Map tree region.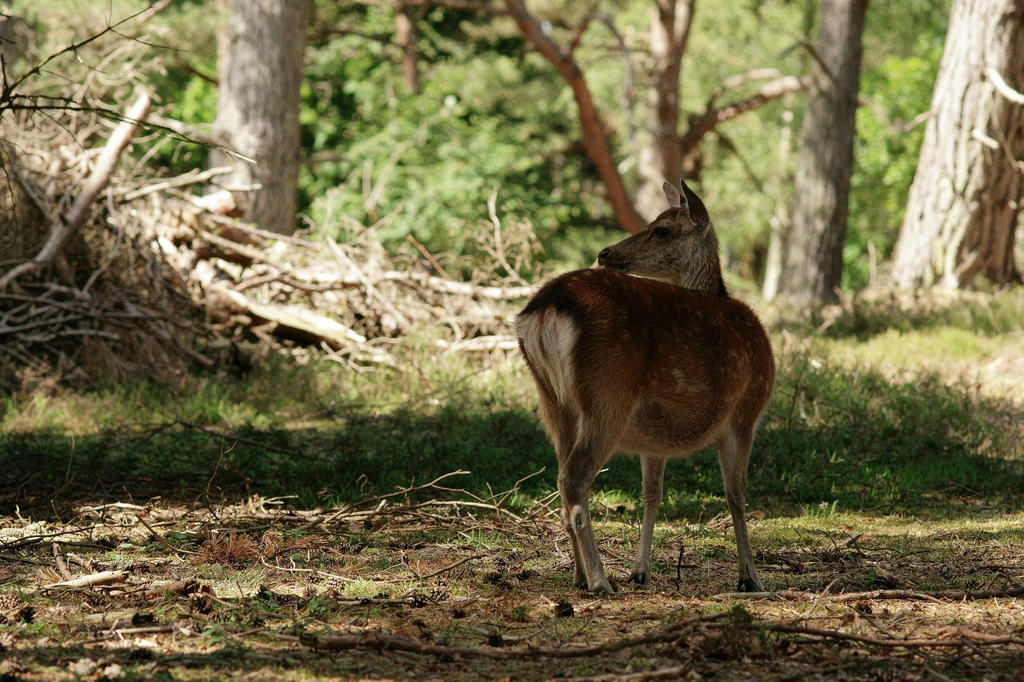
Mapped to {"left": 203, "top": 0, "right": 312, "bottom": 251}.
